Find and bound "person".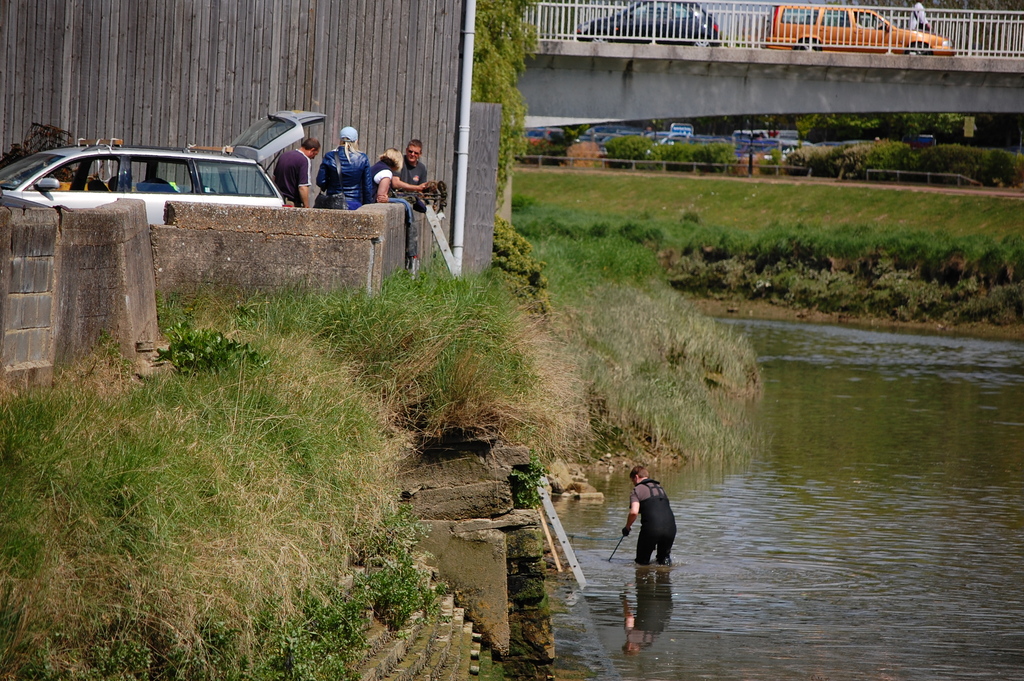
Bound: bbox=(388, 136, 433, 209).
